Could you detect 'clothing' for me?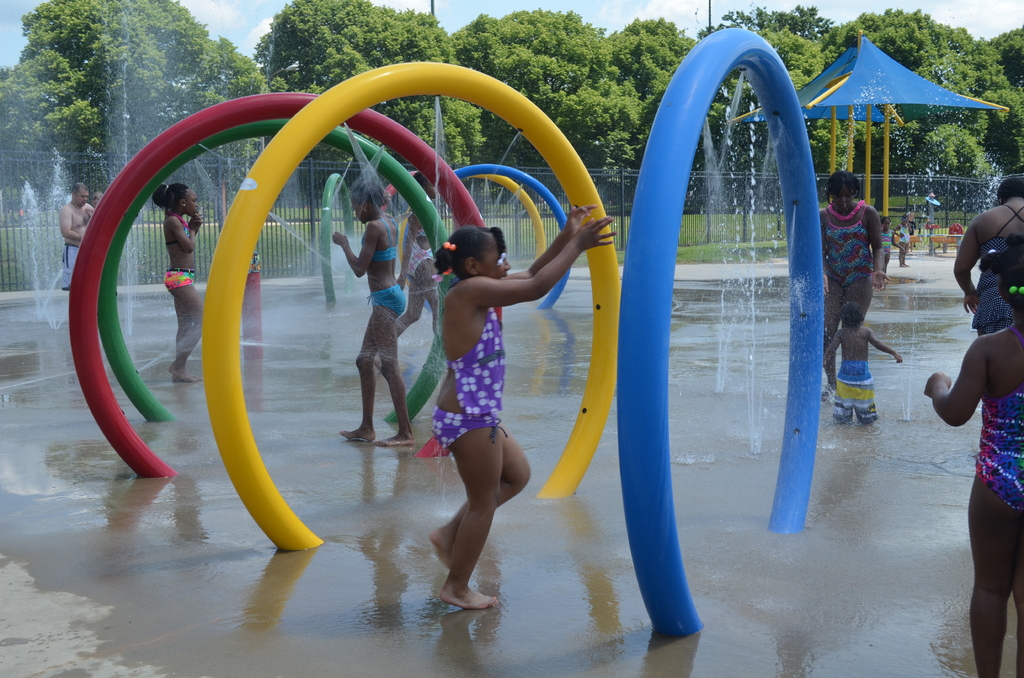
Detection result: BBox(814, 196, 881, 300).
